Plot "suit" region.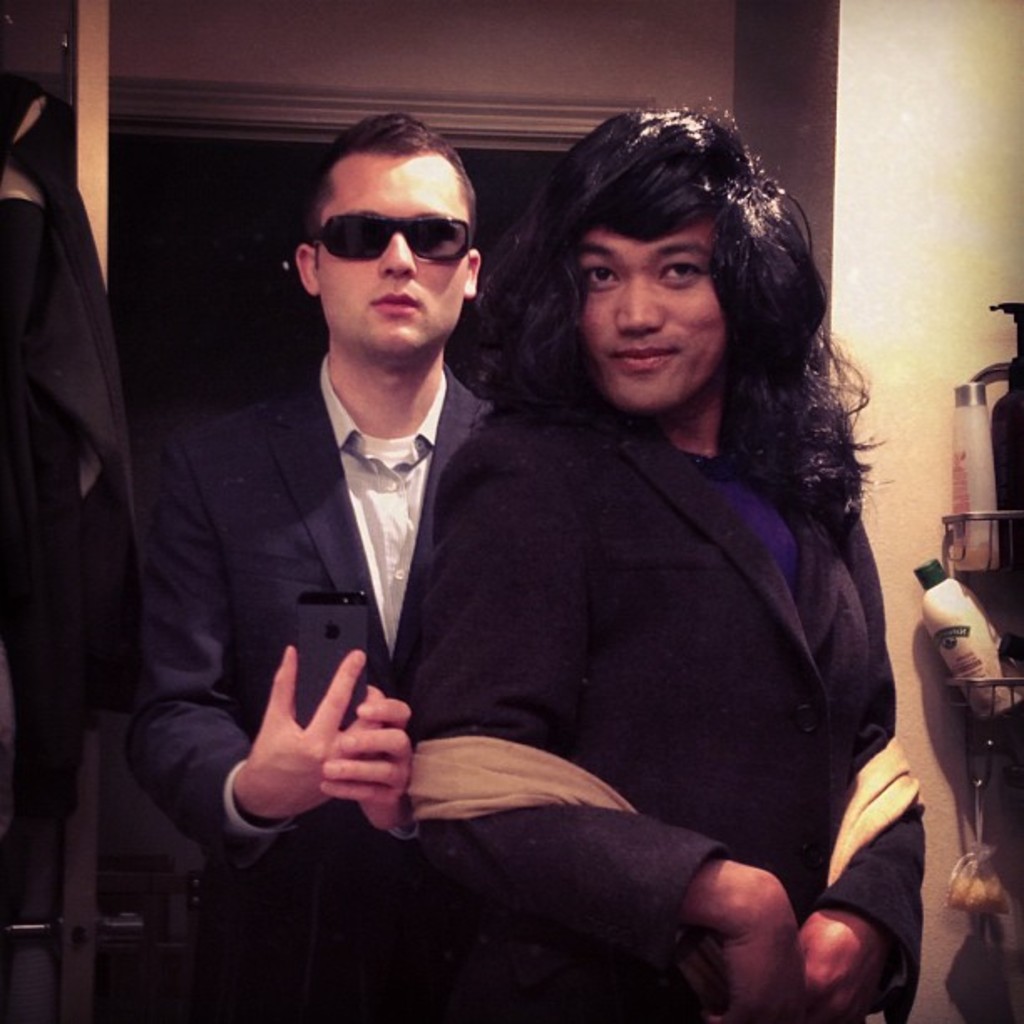
Plotted at locate(137, 365, 515, 1014).
